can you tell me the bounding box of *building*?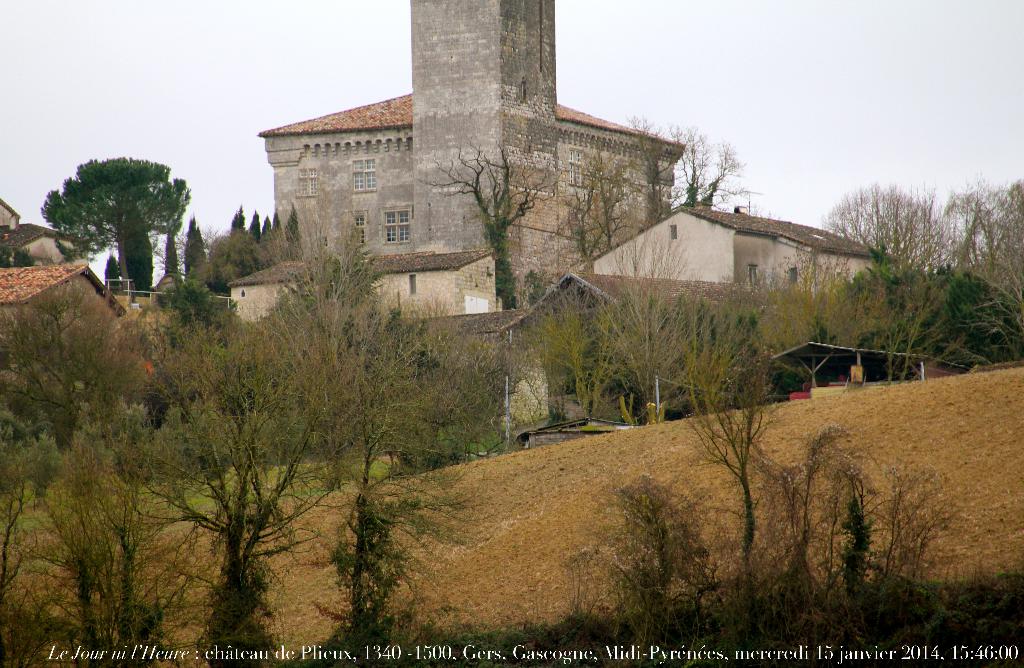
[590, 200, 892, 295].
